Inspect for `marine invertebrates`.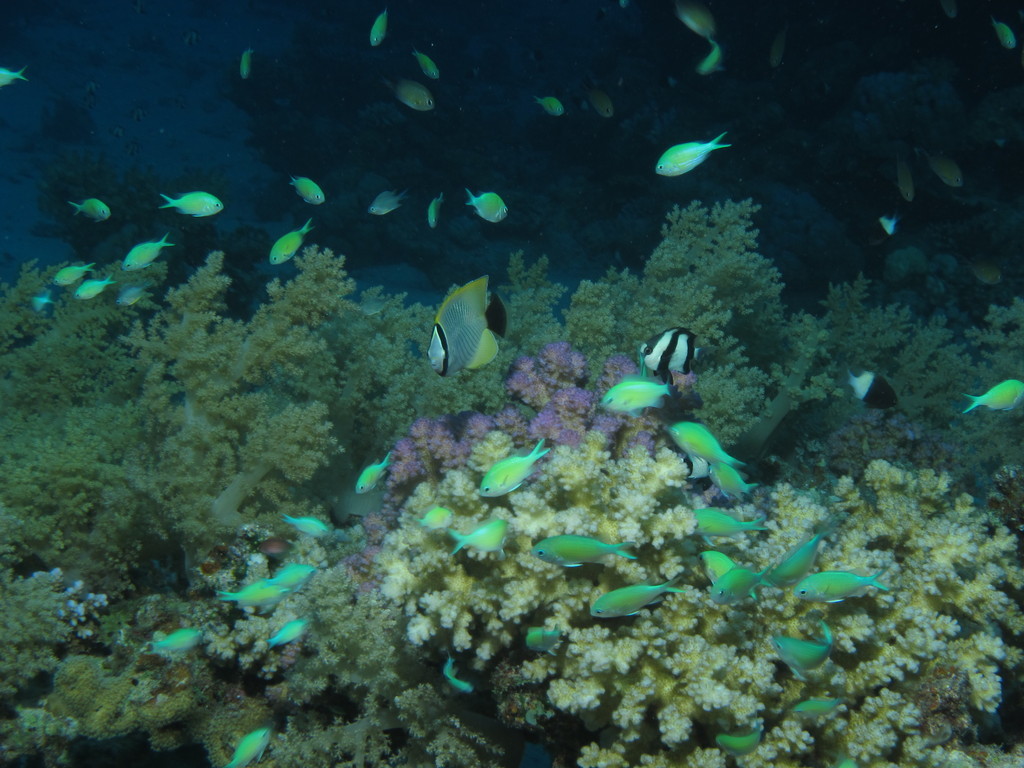
Inspection: 654,132,733,178.
